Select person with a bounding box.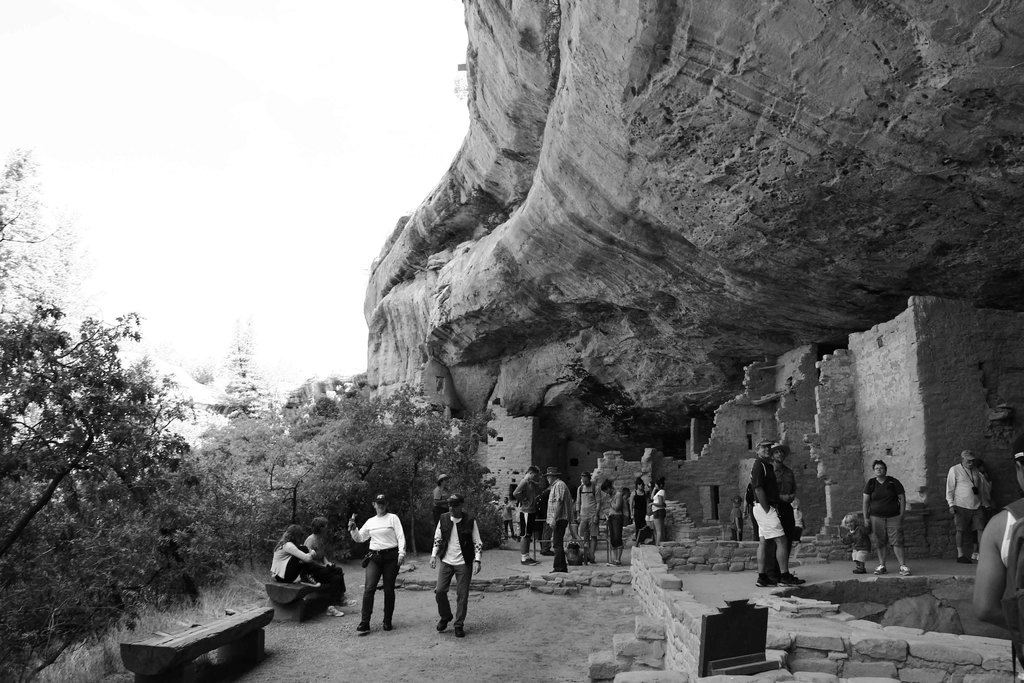
<region>833, 513, 872, 572</region>.
